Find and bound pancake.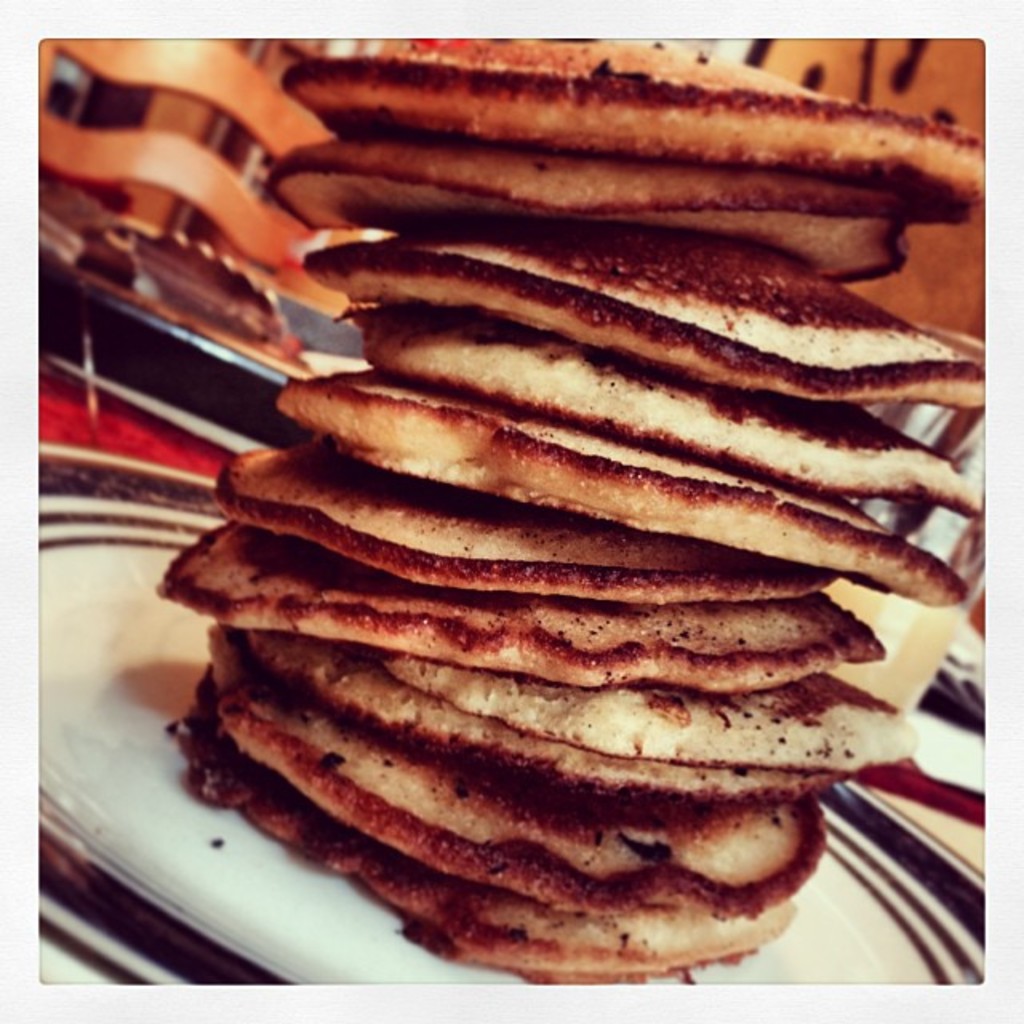
Bound: 235,627,824,806.
